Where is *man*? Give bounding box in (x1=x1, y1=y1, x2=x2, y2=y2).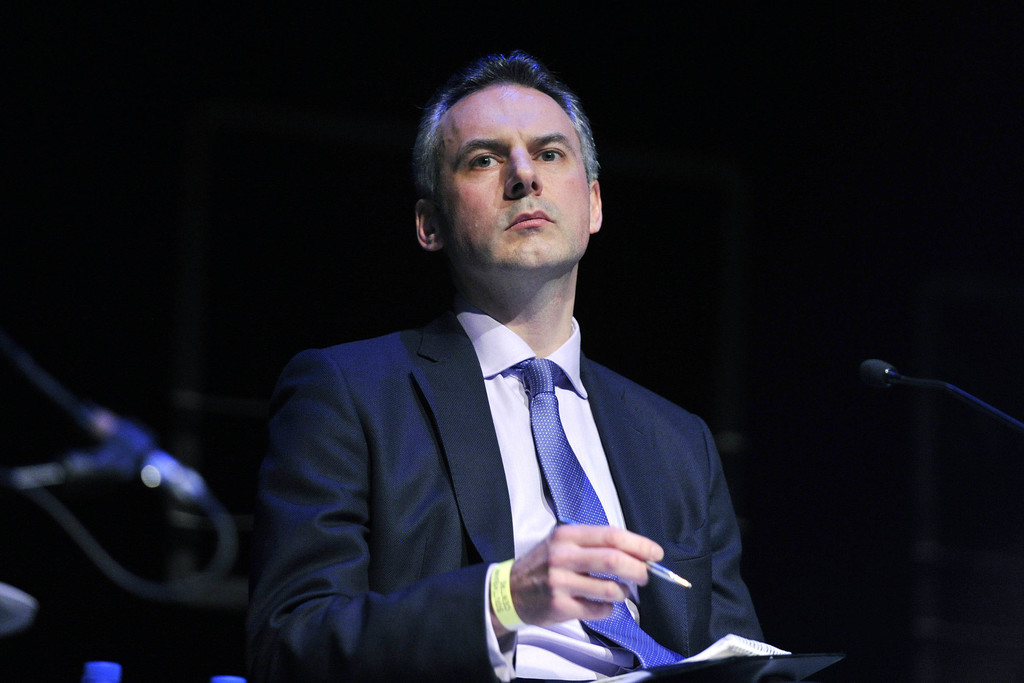
(x1=227, y1=51, x2=828, y2=682).
